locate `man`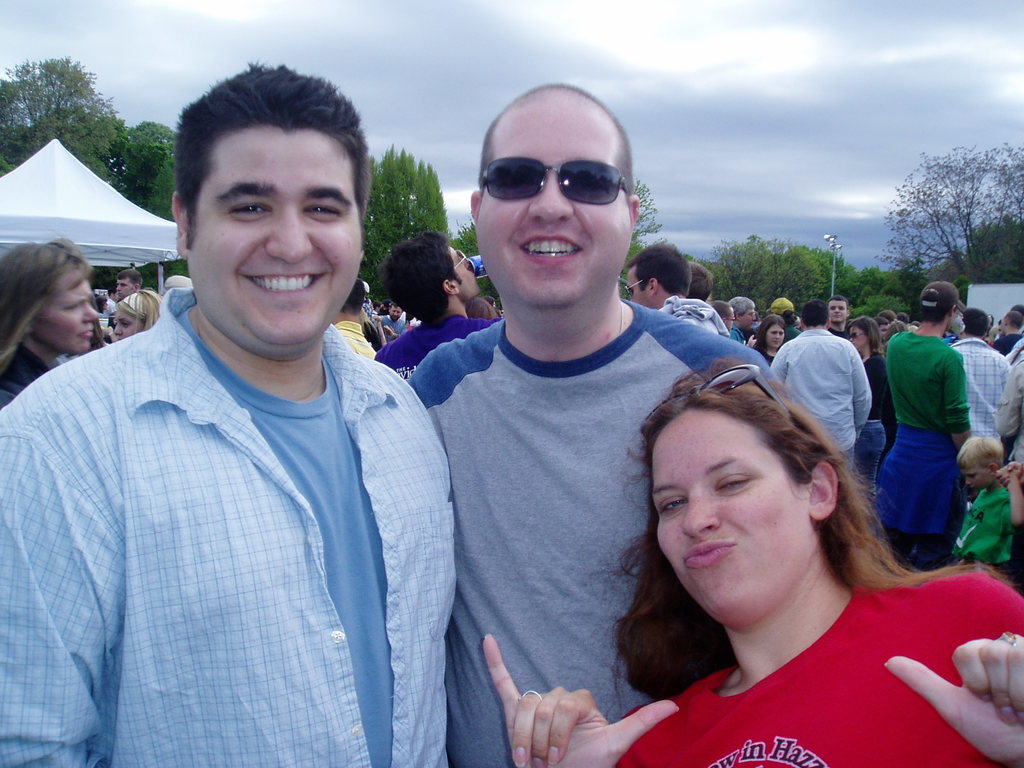
pyautogui.locateOnScreen(15, 88, 481, 767)
